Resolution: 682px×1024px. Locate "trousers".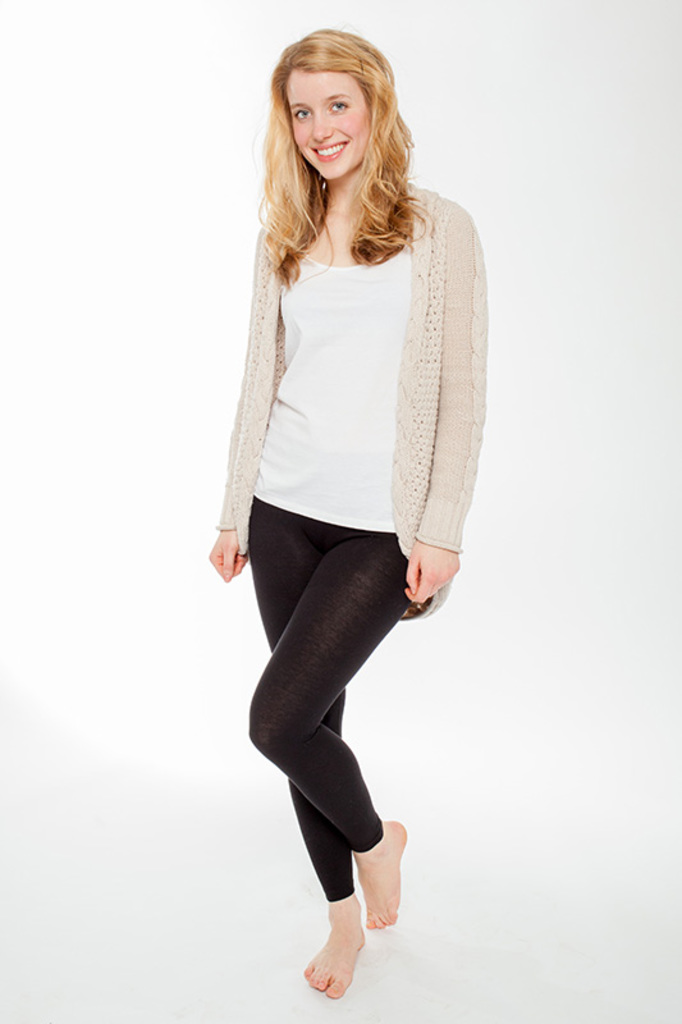
x1=205 y1=513 x2=468 y2=899.
